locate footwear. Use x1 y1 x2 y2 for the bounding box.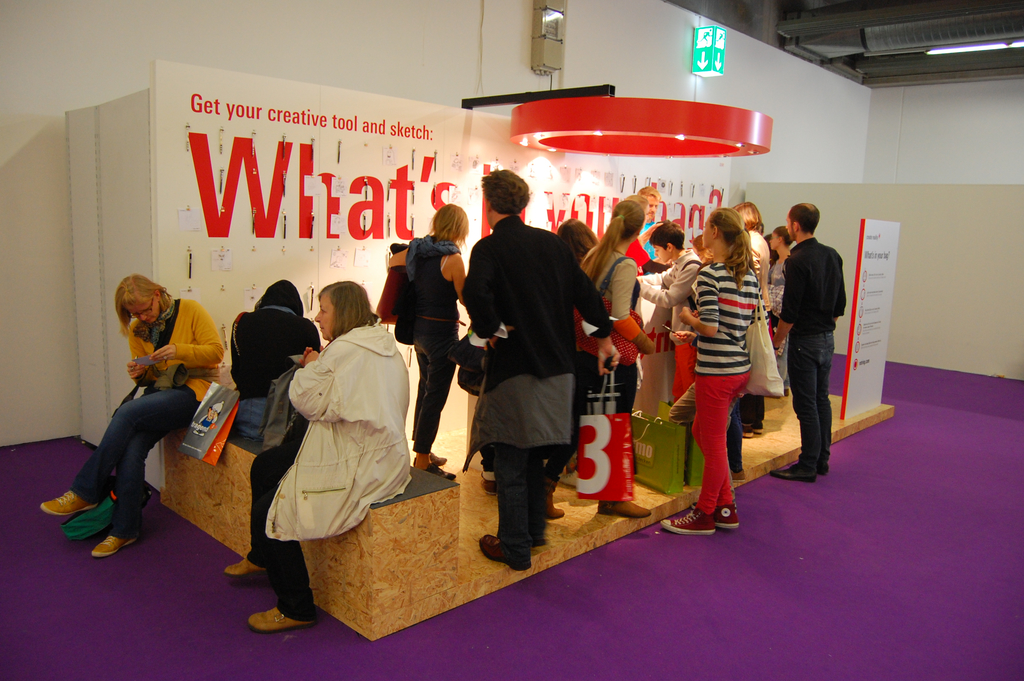
223 554 264 580.
